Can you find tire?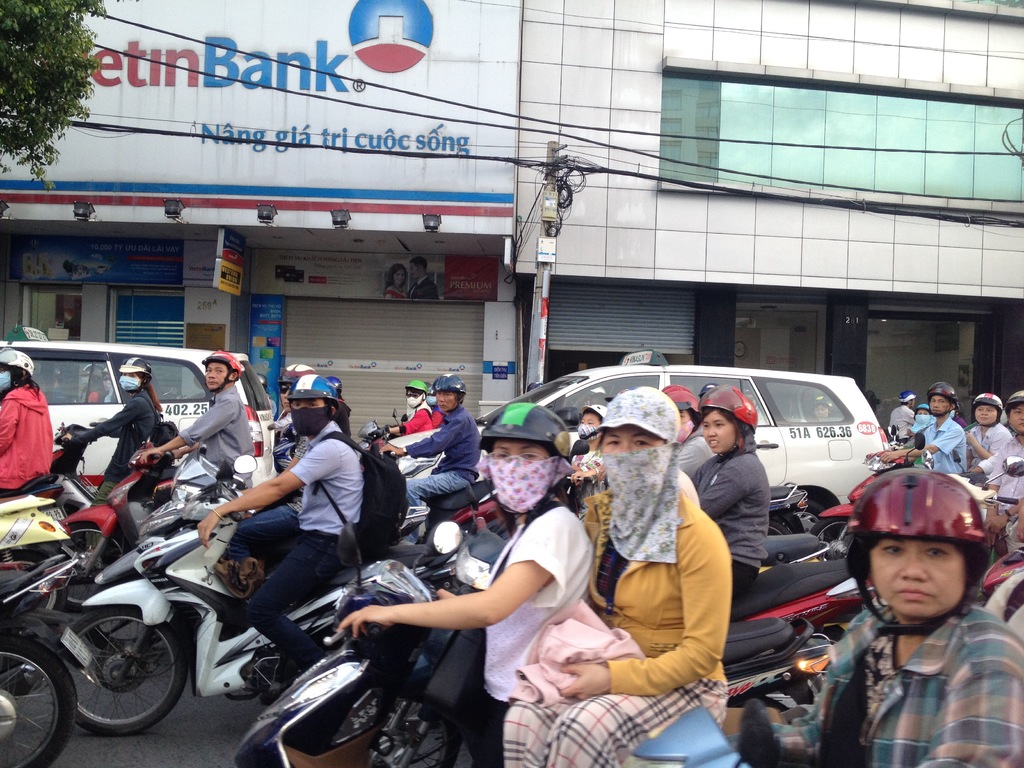
Yes, bounding box: 61,602,186,737.
